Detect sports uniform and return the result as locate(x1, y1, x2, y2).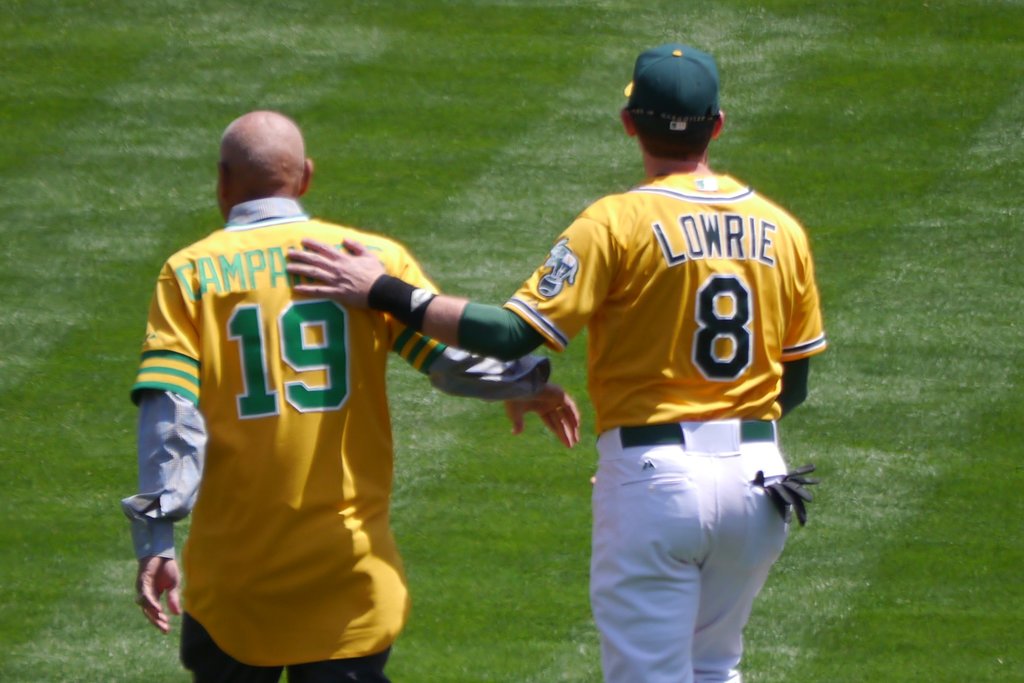
locate(122, 129, 510, 673).
